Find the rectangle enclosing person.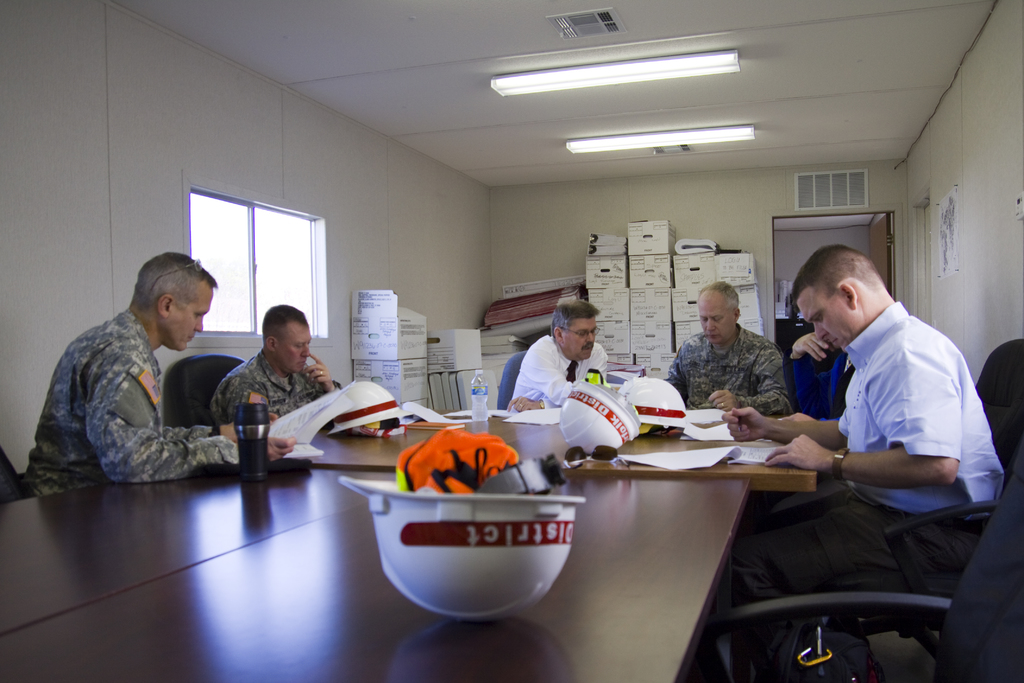
(x1=493, y1=293, x2=615, y2=422).
